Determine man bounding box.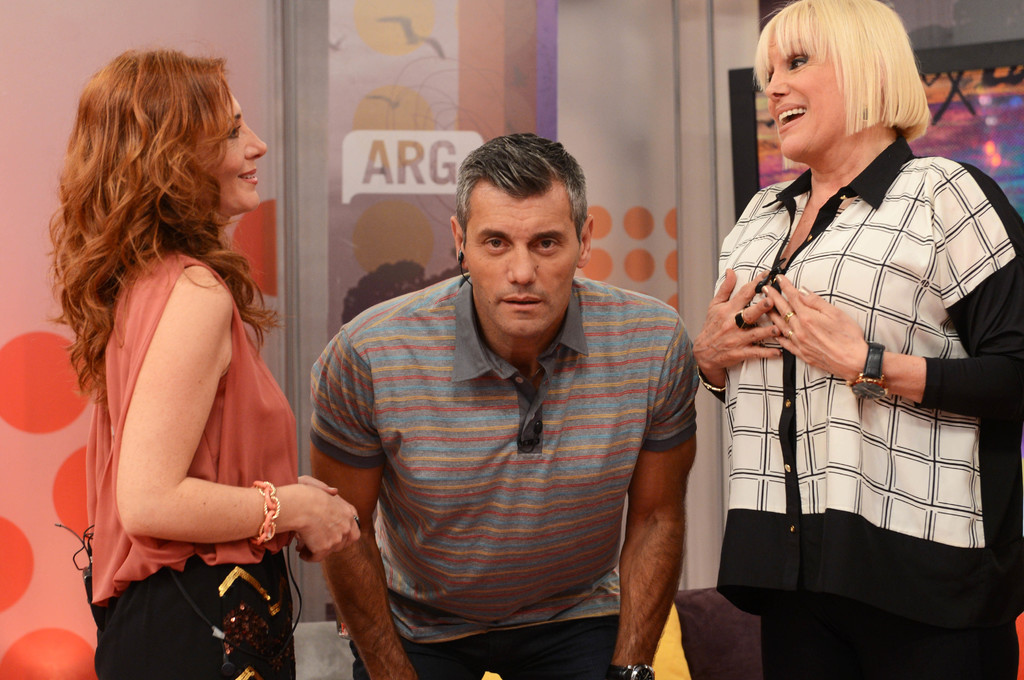
Determined: bbox=[294, 123, 724, 668].
